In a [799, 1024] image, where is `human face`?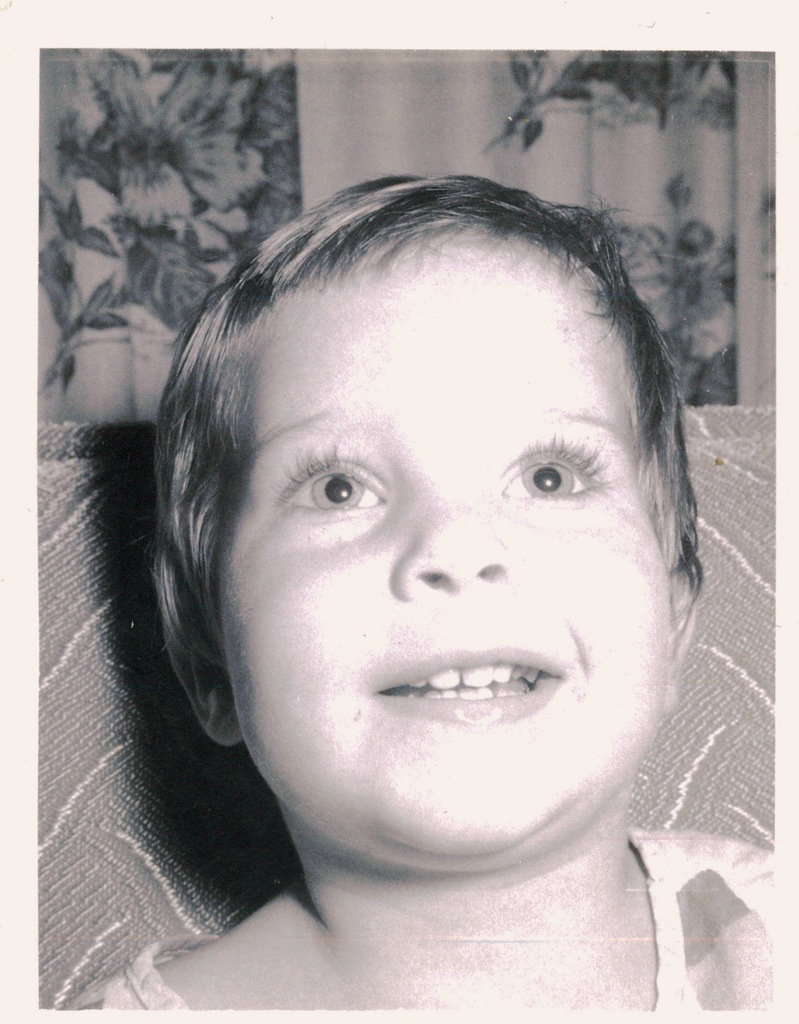
locate(173, 209, 713, 862).
